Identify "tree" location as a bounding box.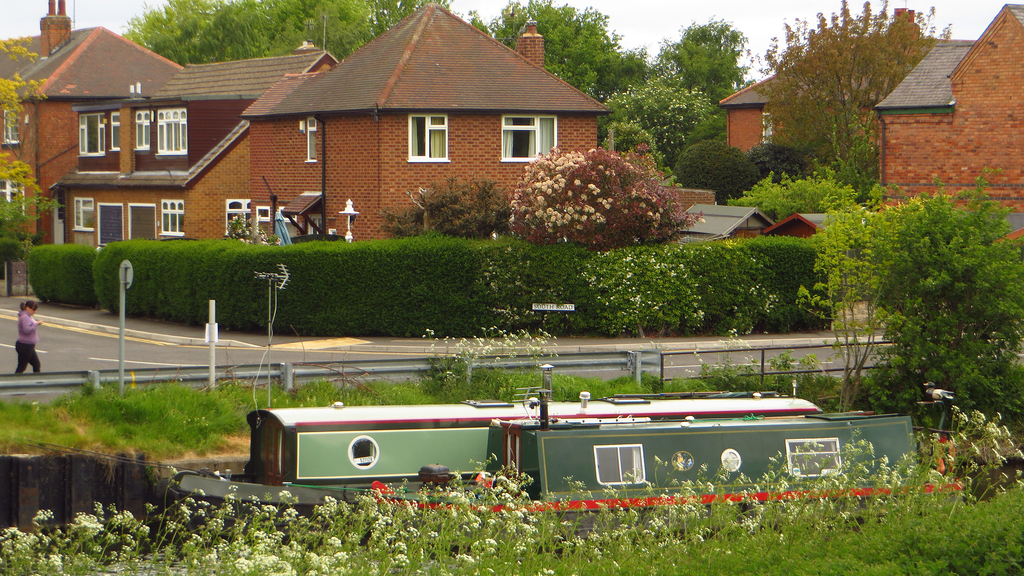
Rect(0, 6, 1023, 575).
